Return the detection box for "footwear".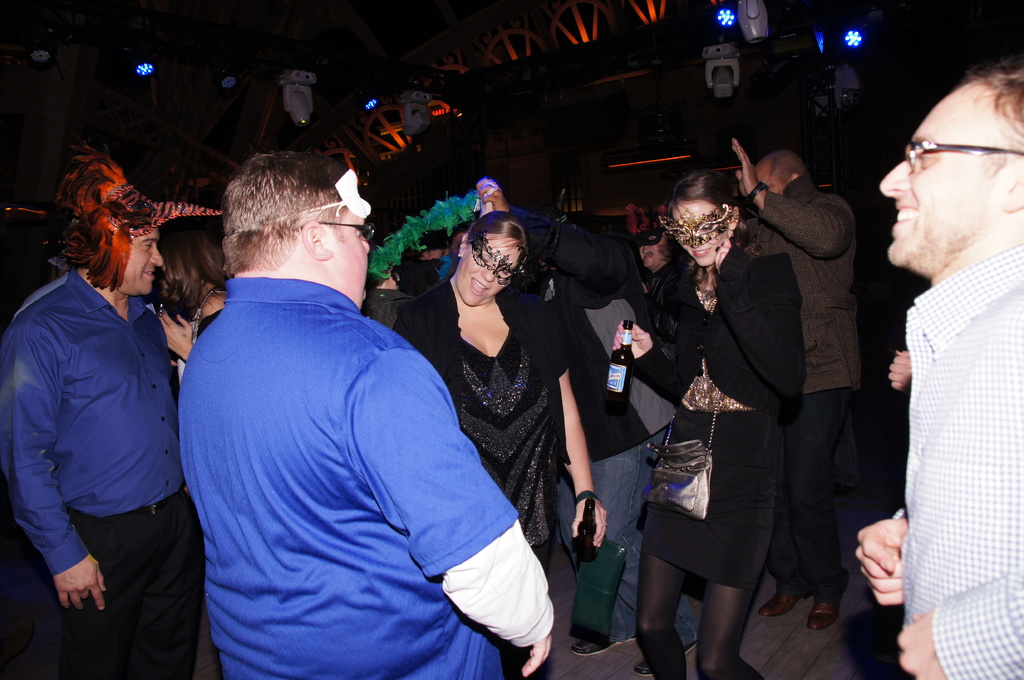
locate(756, 580, 810, 614).
